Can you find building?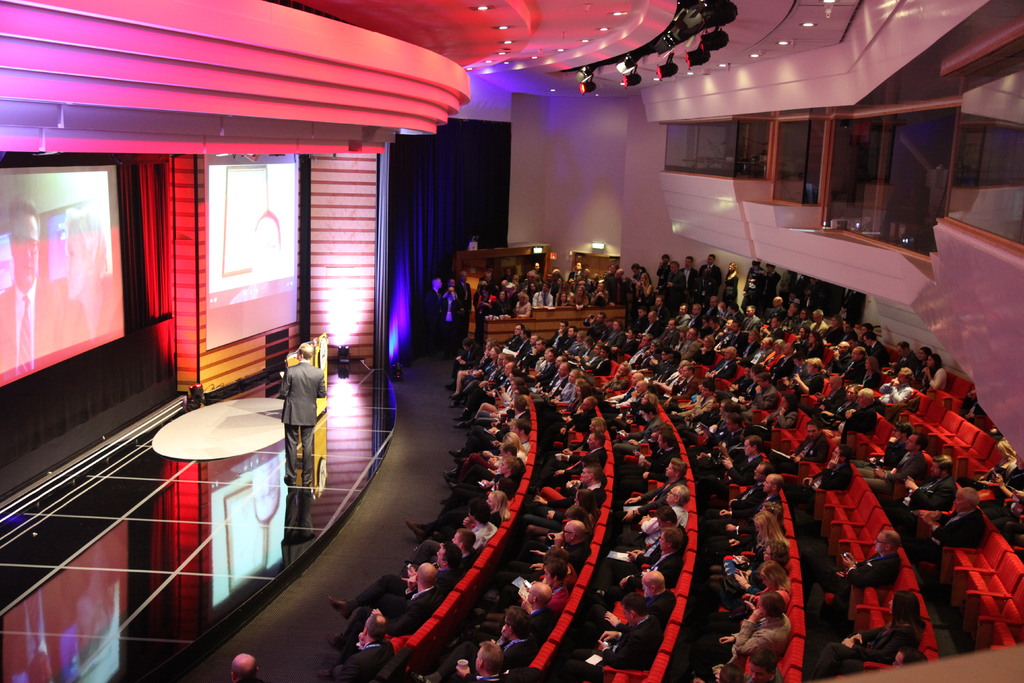
Yes, bounding box: x1=0, y1=0, x2=1023, y2=682.
